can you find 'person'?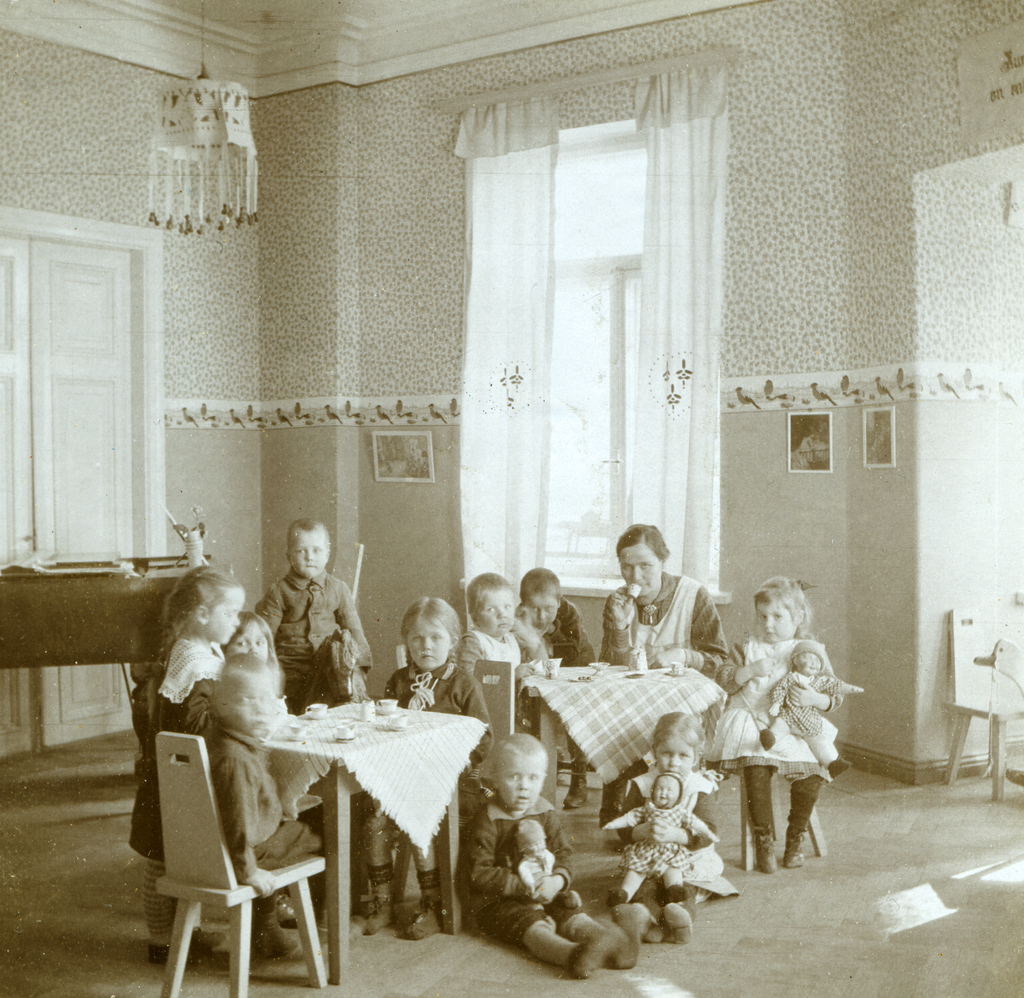
Yes, bounding box: box(391, 593, 509, 939).
